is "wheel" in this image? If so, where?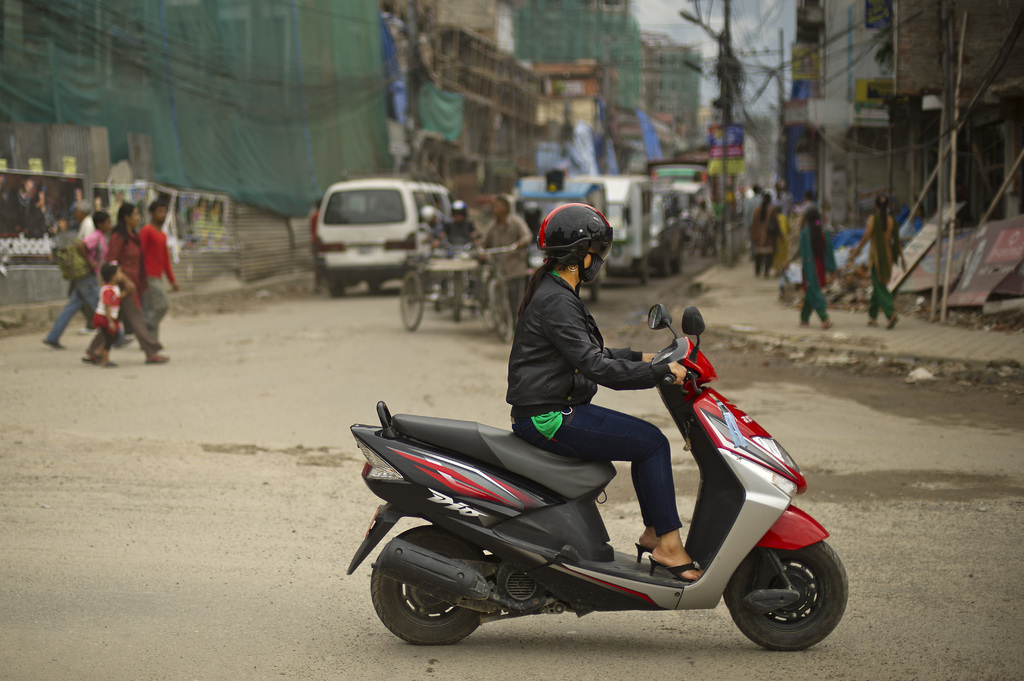
Yes, at x1=452 y1=278 x2=463 y2=321.
